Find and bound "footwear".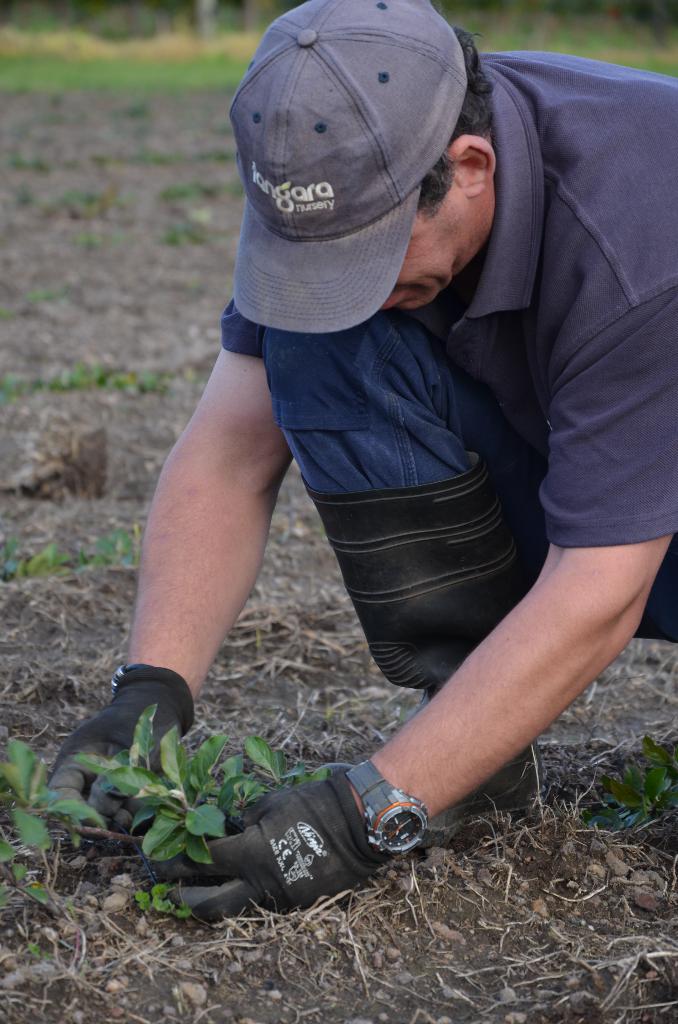
Bound: bbox=(289, 436, 554, 875).
